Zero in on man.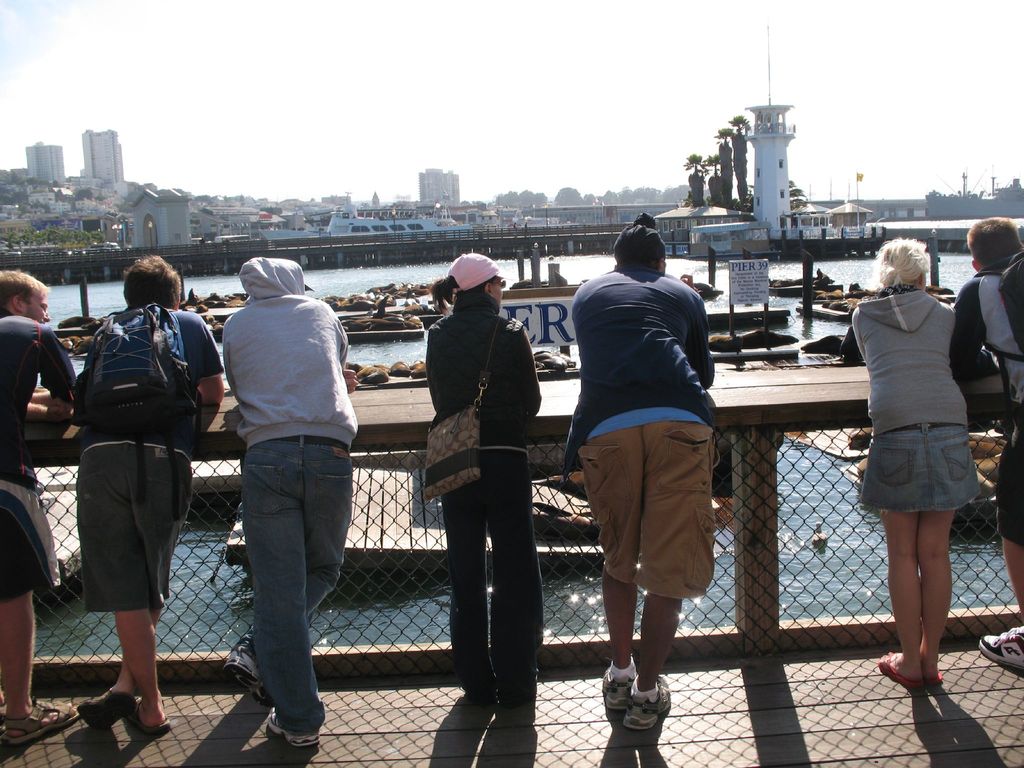
Zeroed in: <bbox>554, 212, 723, 739</bbox>.
